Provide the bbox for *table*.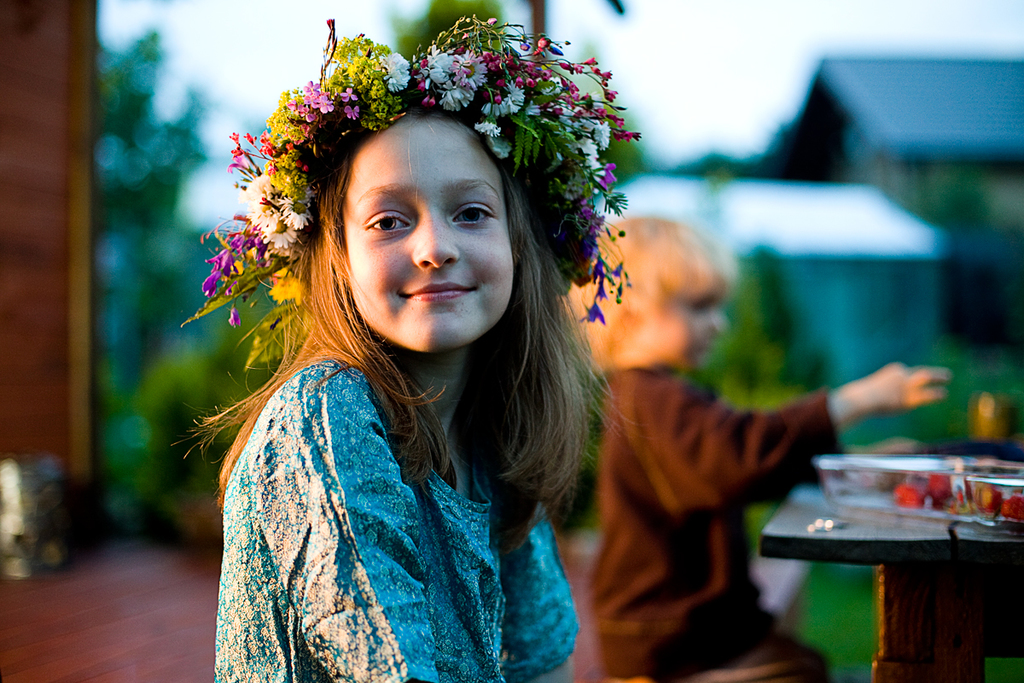
759:428:1023:660.
